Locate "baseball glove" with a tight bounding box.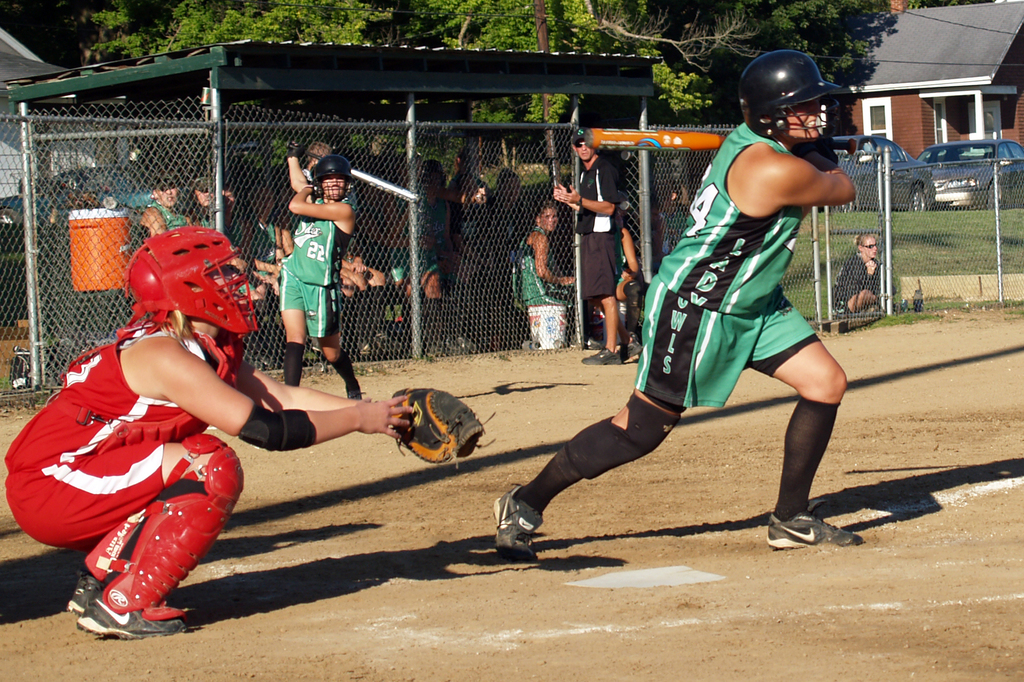
crop(395, 386, 497, 468).
